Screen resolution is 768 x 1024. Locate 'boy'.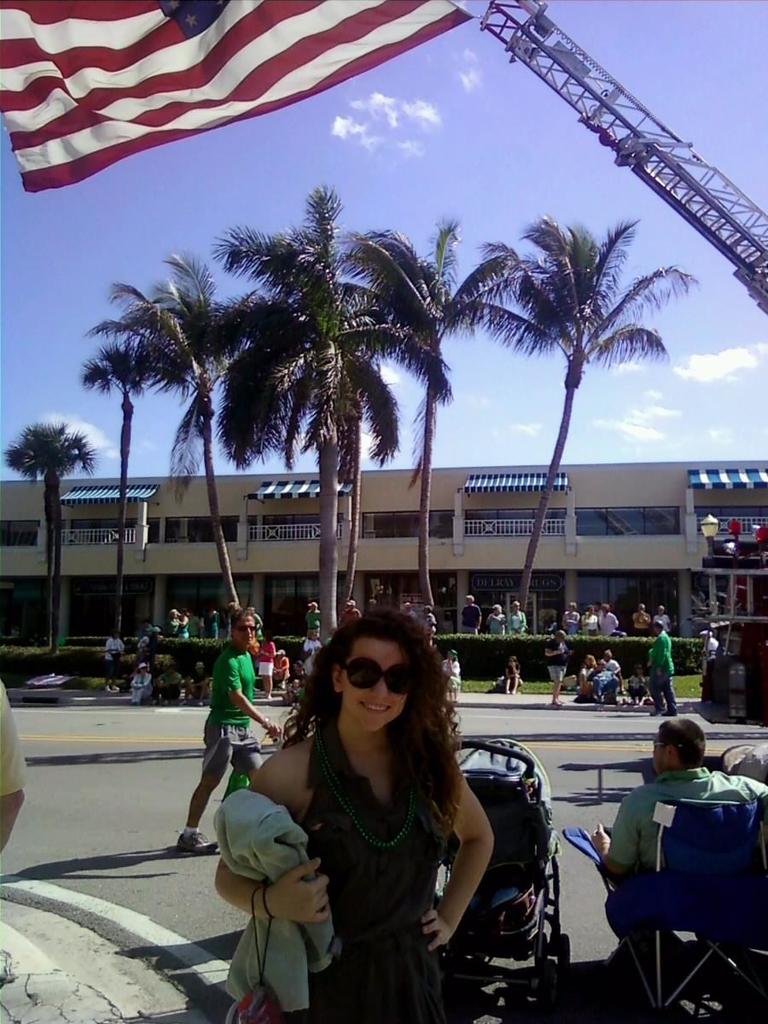
(589,710,763,970).
